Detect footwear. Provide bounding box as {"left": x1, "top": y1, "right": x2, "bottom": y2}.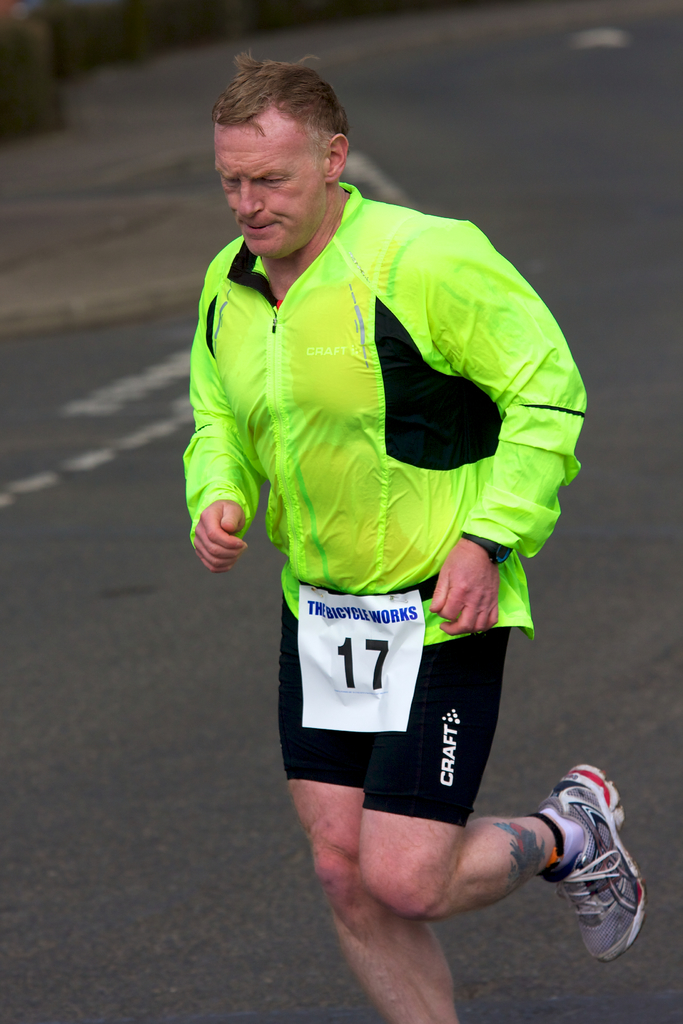
{"left": 531, "top": 769, "right": 645, "bottom": 963}.
